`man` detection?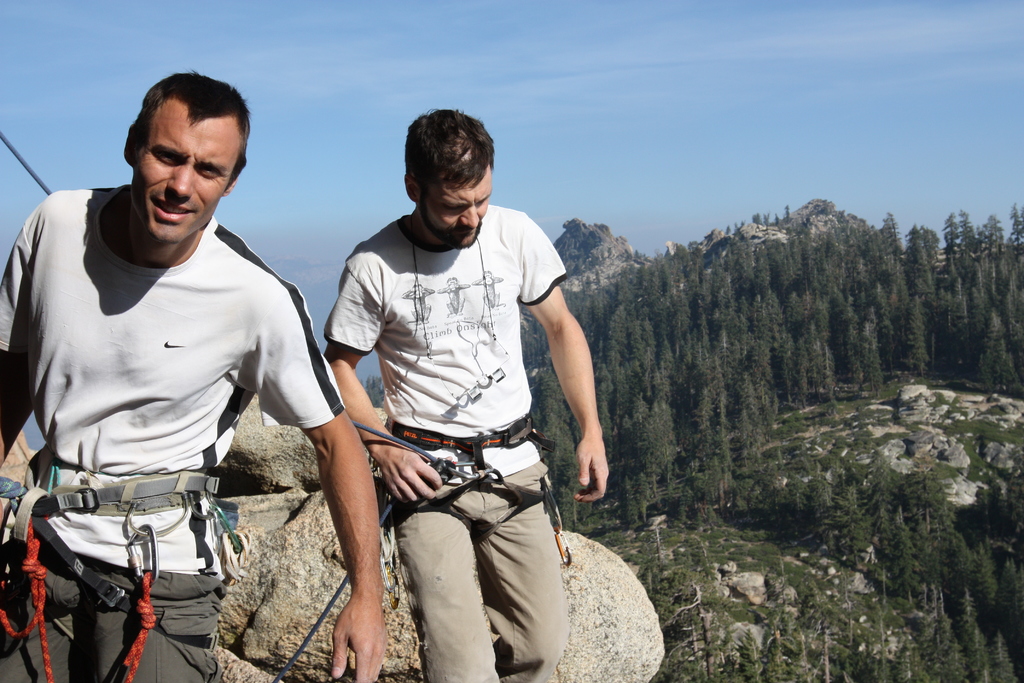
[310,121,611,673]
